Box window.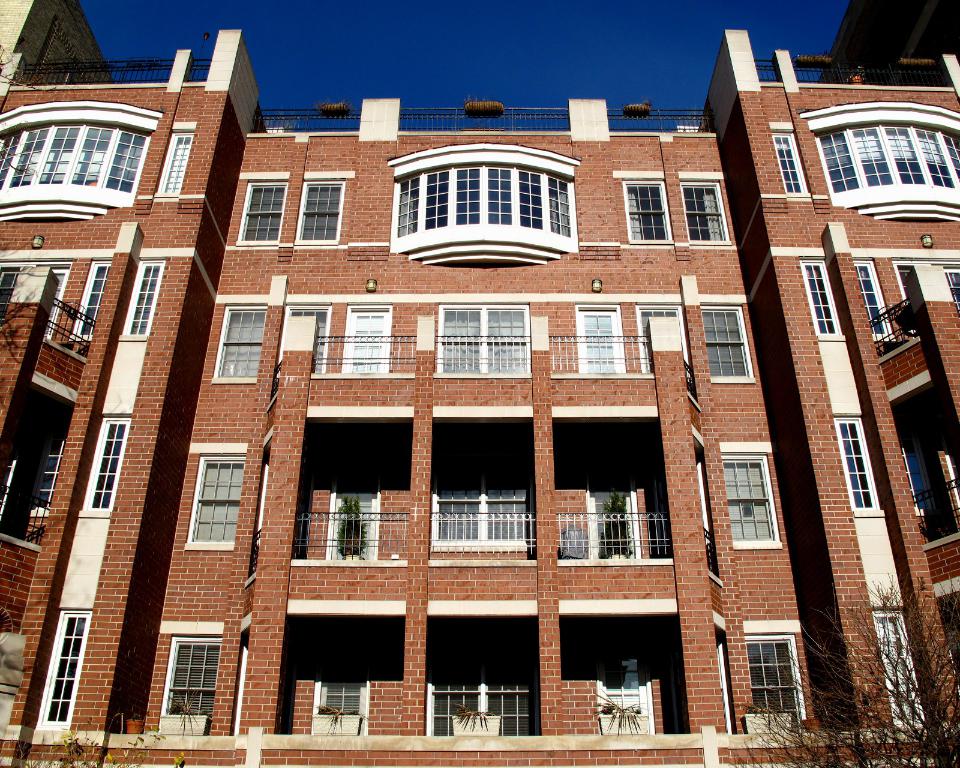
rect(877, 608, 928, 730).
